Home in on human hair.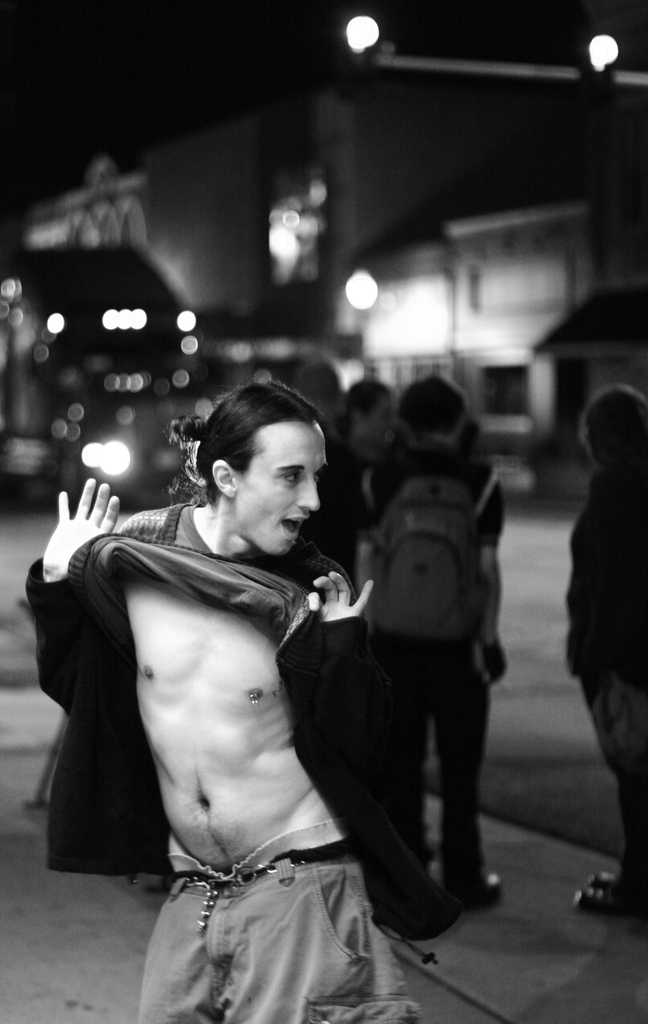
Homed in at 583/385/647/471.
